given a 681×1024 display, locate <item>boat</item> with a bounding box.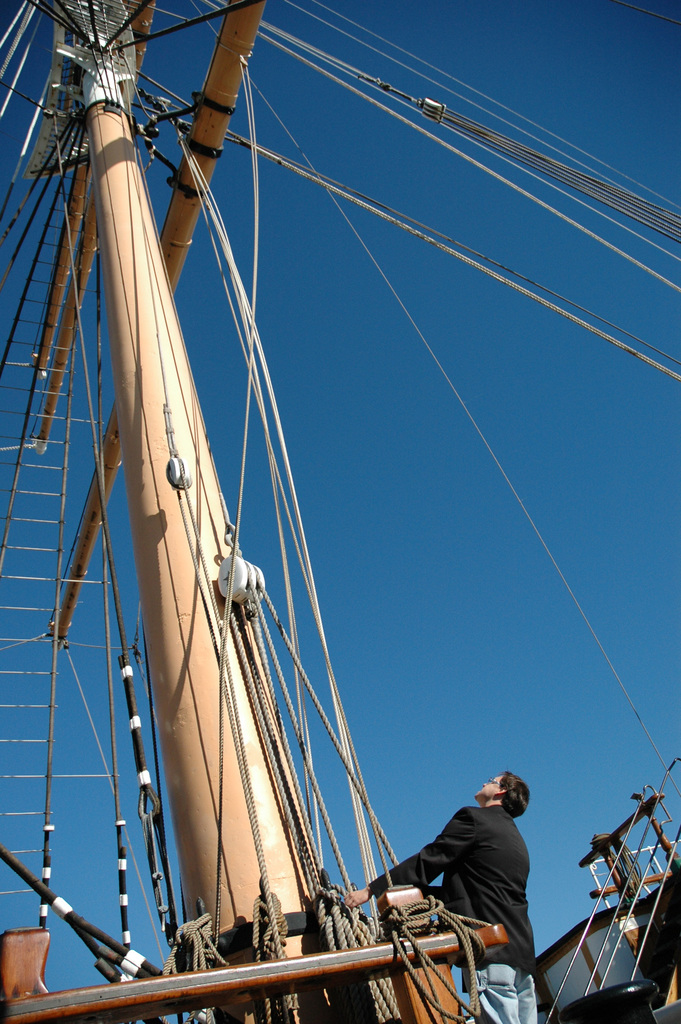
Located: select_region(0, 0, 680, 1023).
